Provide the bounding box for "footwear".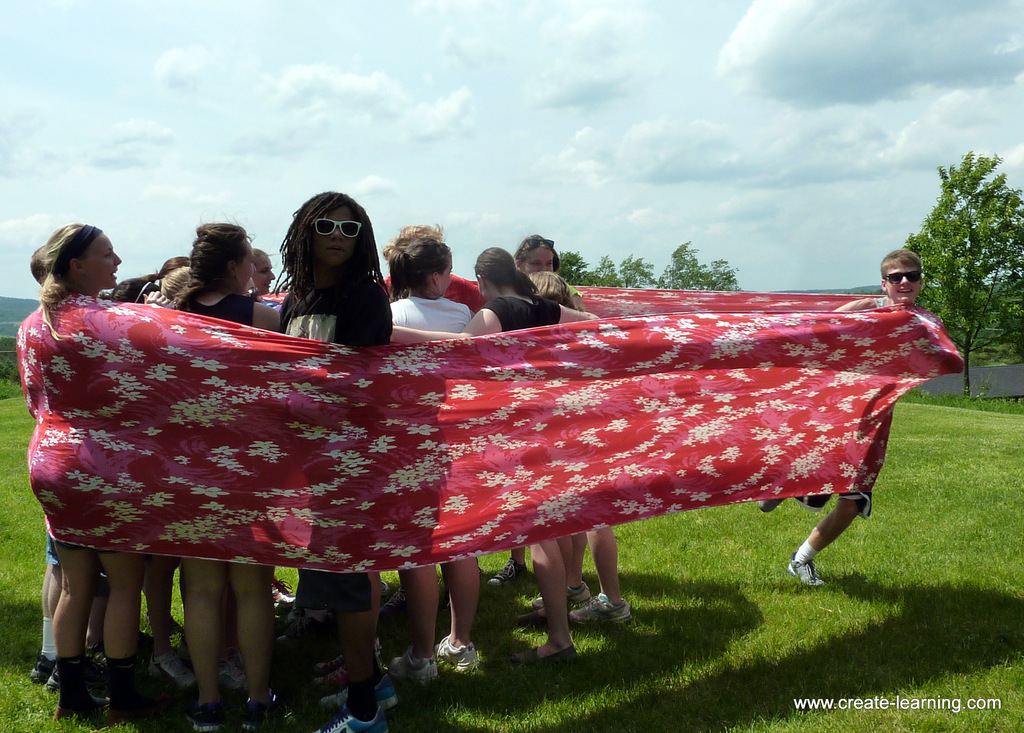
[left=783, top=554, right=825, bottom=591].
